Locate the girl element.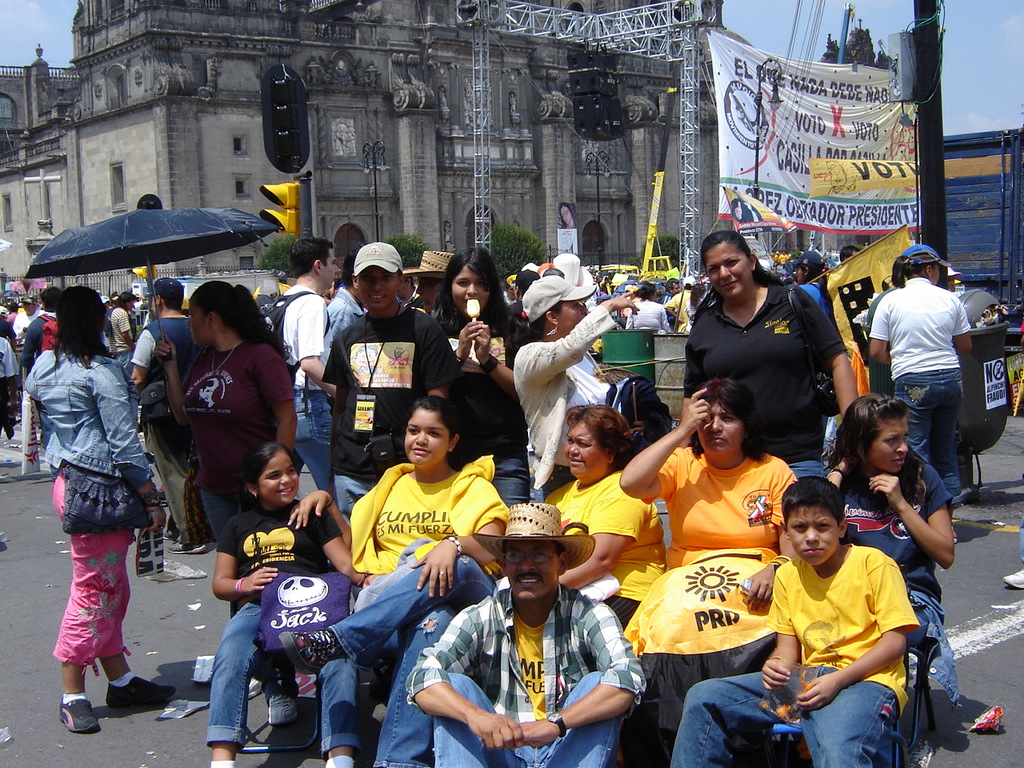
Element bbox: rect(514, 270, 658, 496).
